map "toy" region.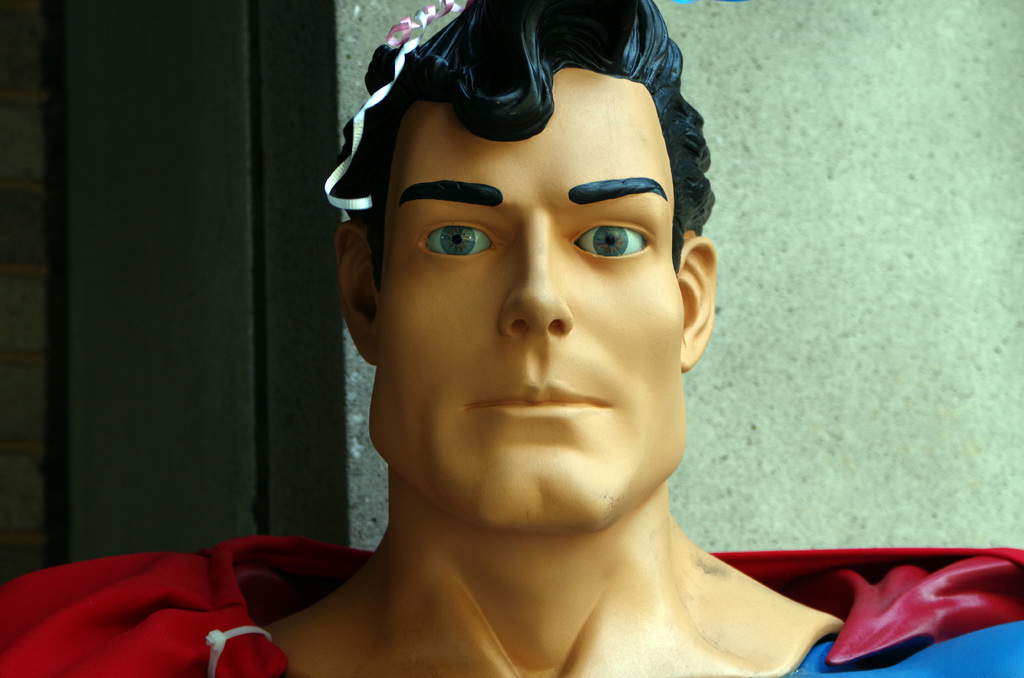
Mapped to BBox(0, 2, 1023, 677).
